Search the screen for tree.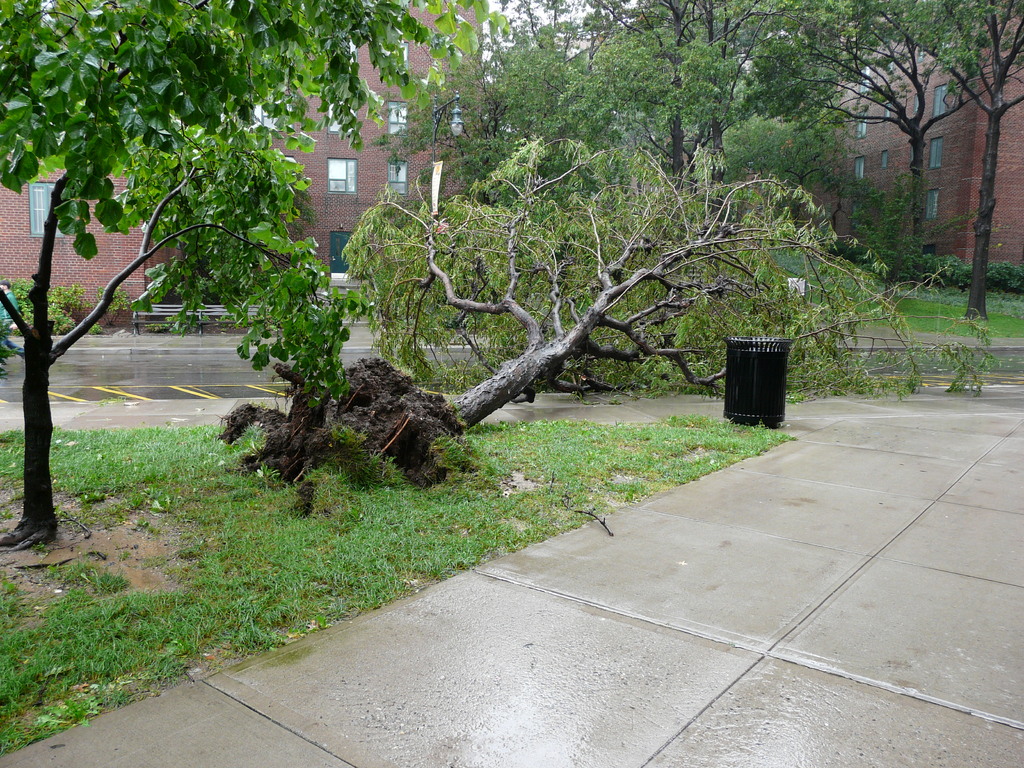
Found at Rect(812, 0, 982, 257).
